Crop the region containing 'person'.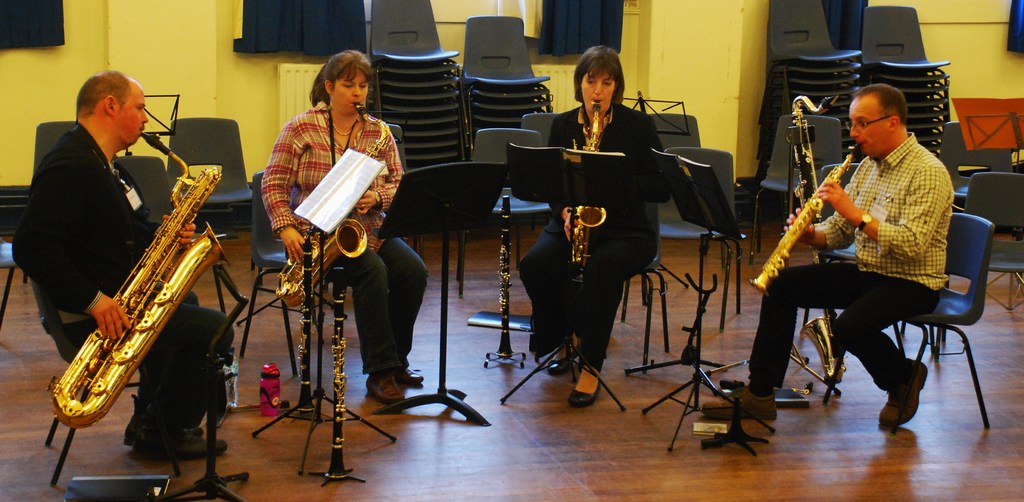
Crop region: <region>12, 67, 239, 468</region>.
